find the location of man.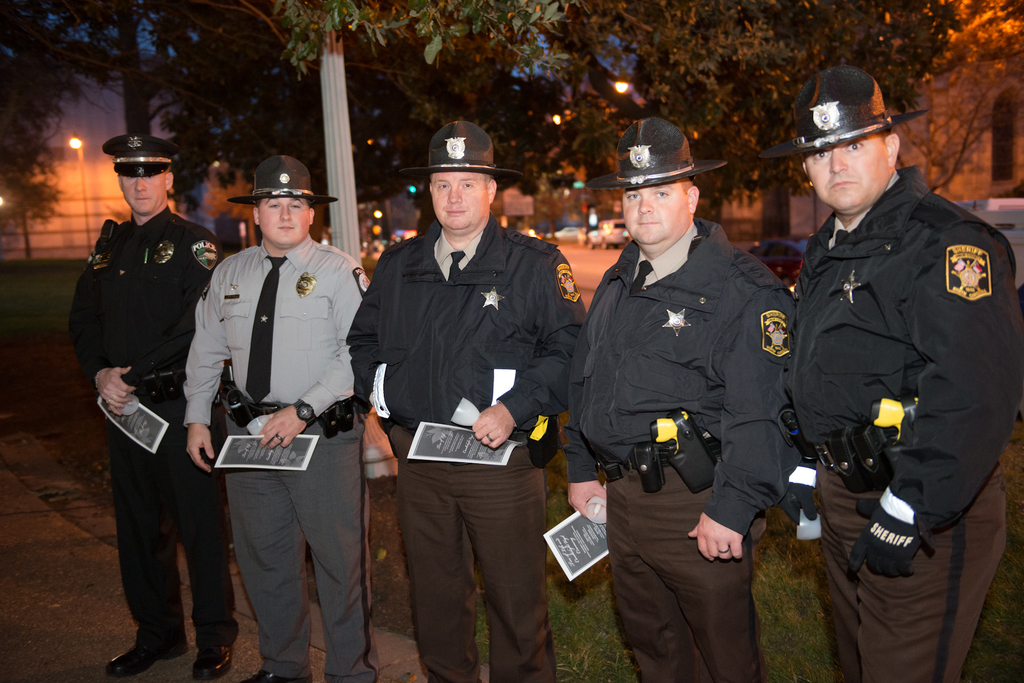
Location: locate(788, 63, 1023, 681).
